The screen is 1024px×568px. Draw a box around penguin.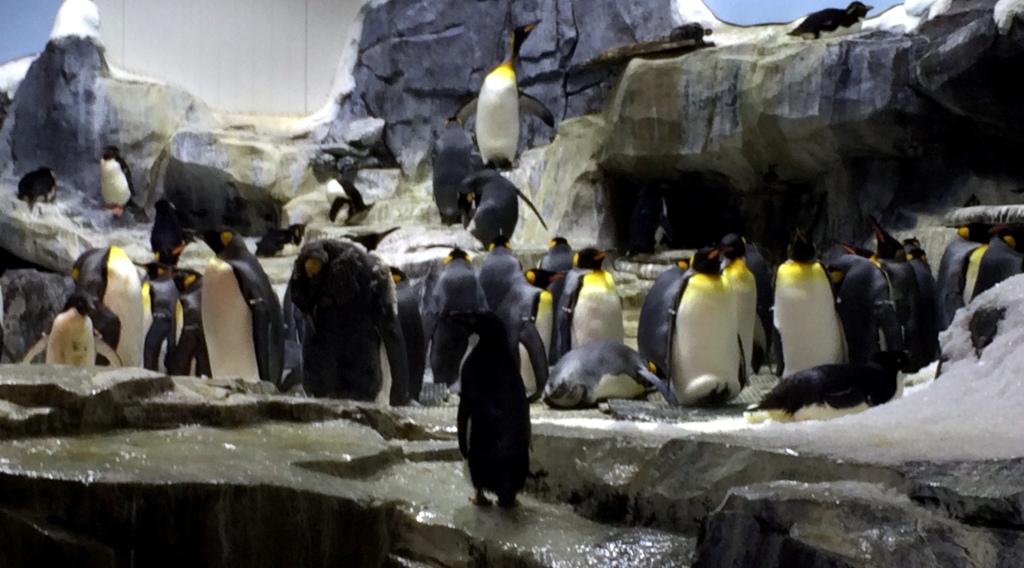
785,1,876,45.
